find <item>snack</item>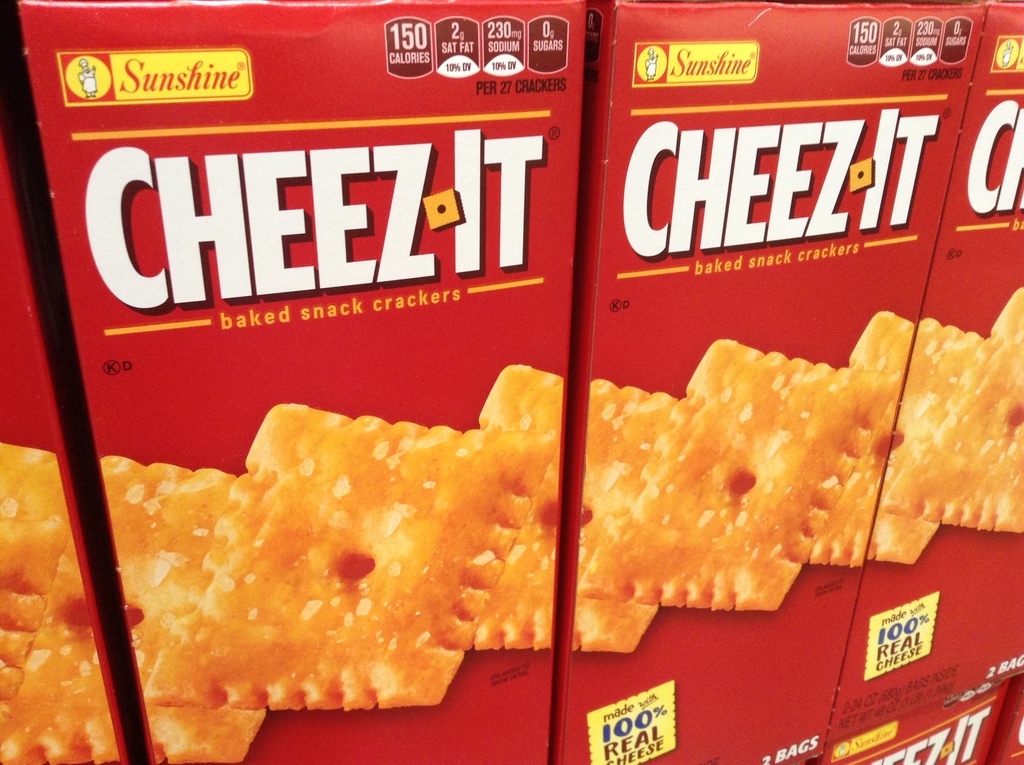
(0, 456, 274, 764)
